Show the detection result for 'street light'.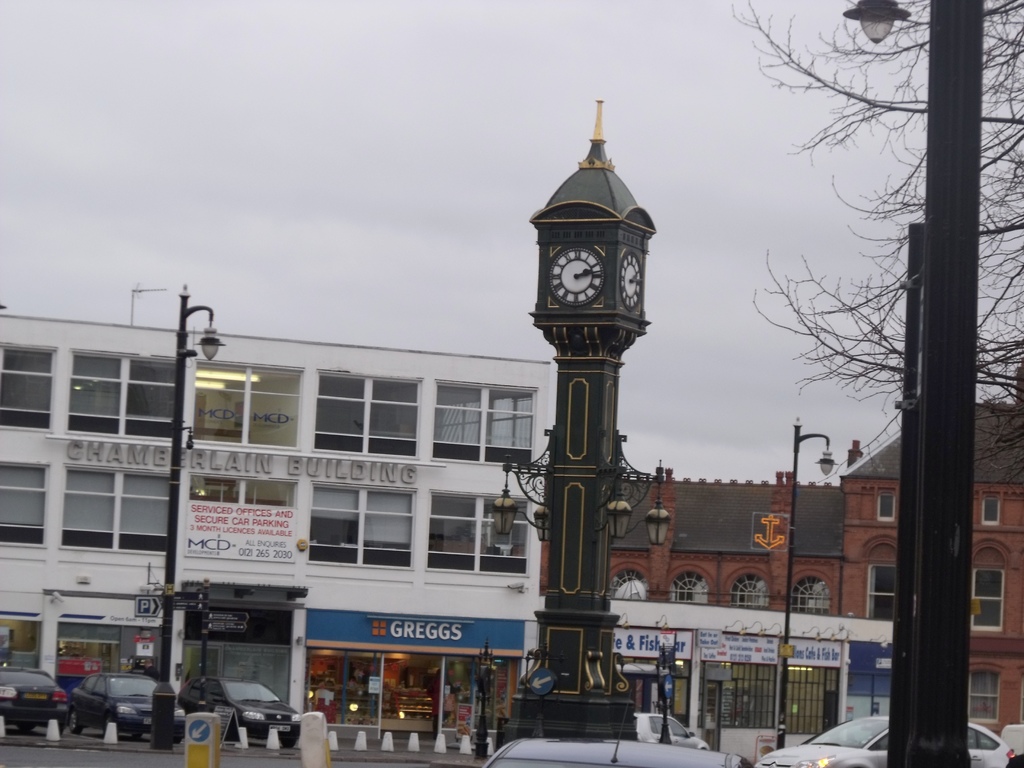
<box>149,285,229,751</box>.
